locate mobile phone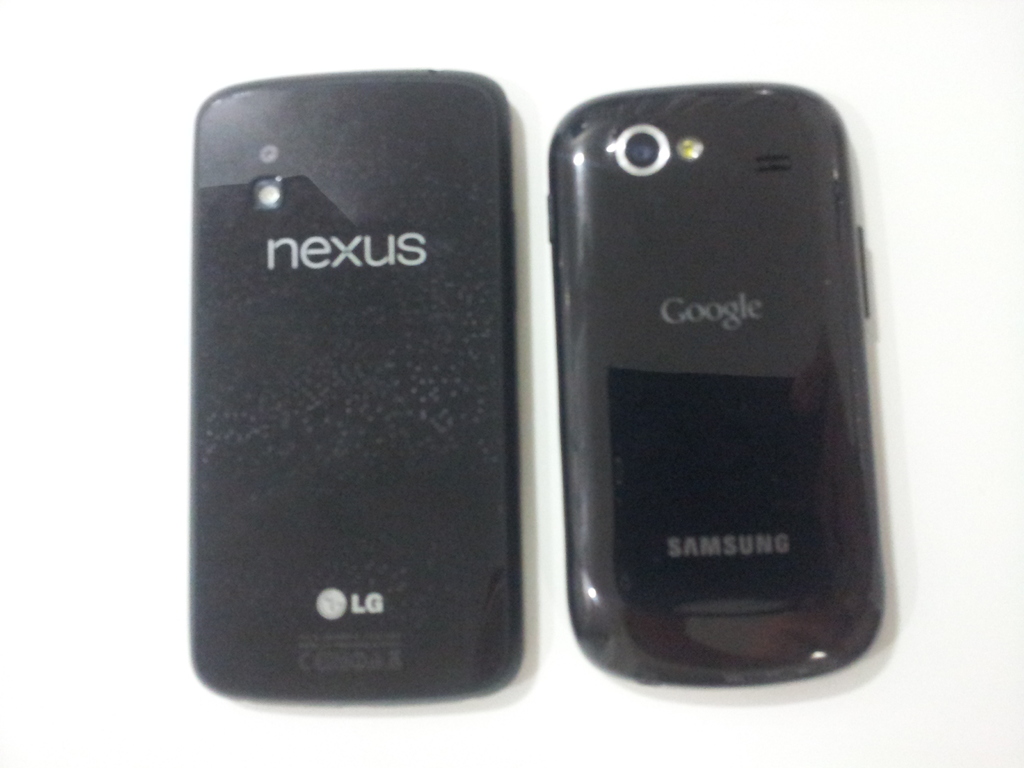
<box>193,65,522,705</box>
